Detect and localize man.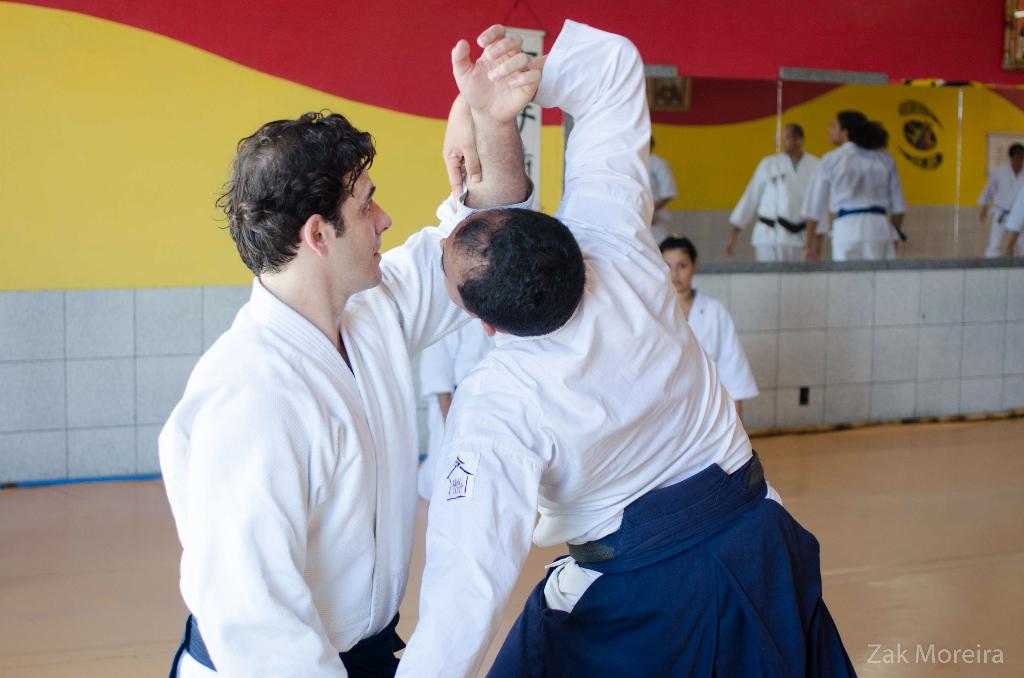
Localized at region(797, 102, 906, 273).
